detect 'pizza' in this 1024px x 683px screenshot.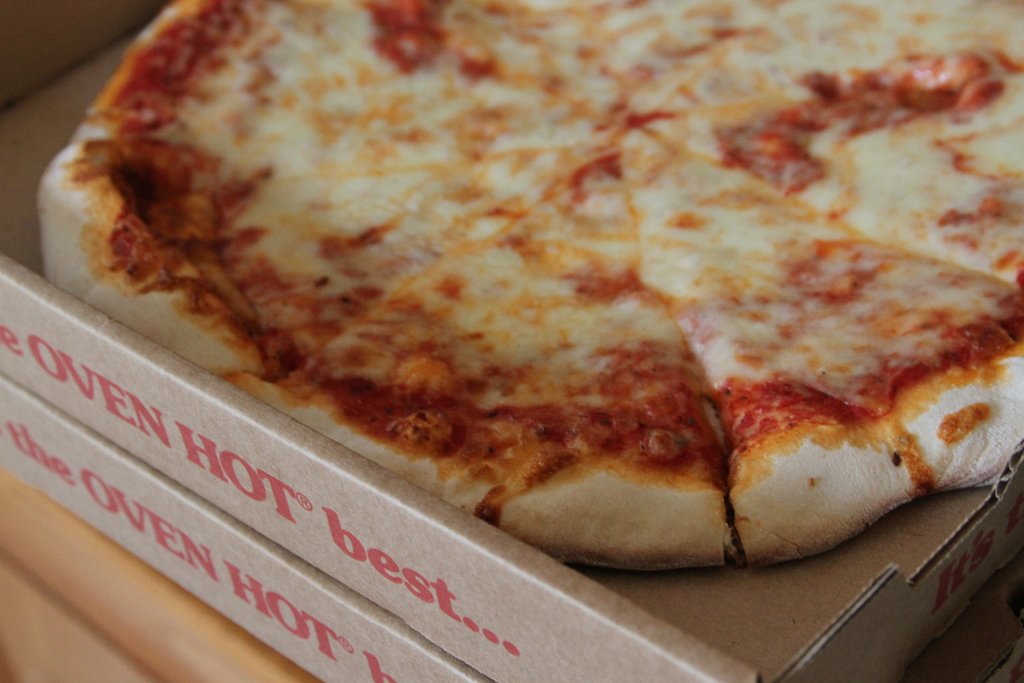
Detection: box(29, 0, 1023, 568).
